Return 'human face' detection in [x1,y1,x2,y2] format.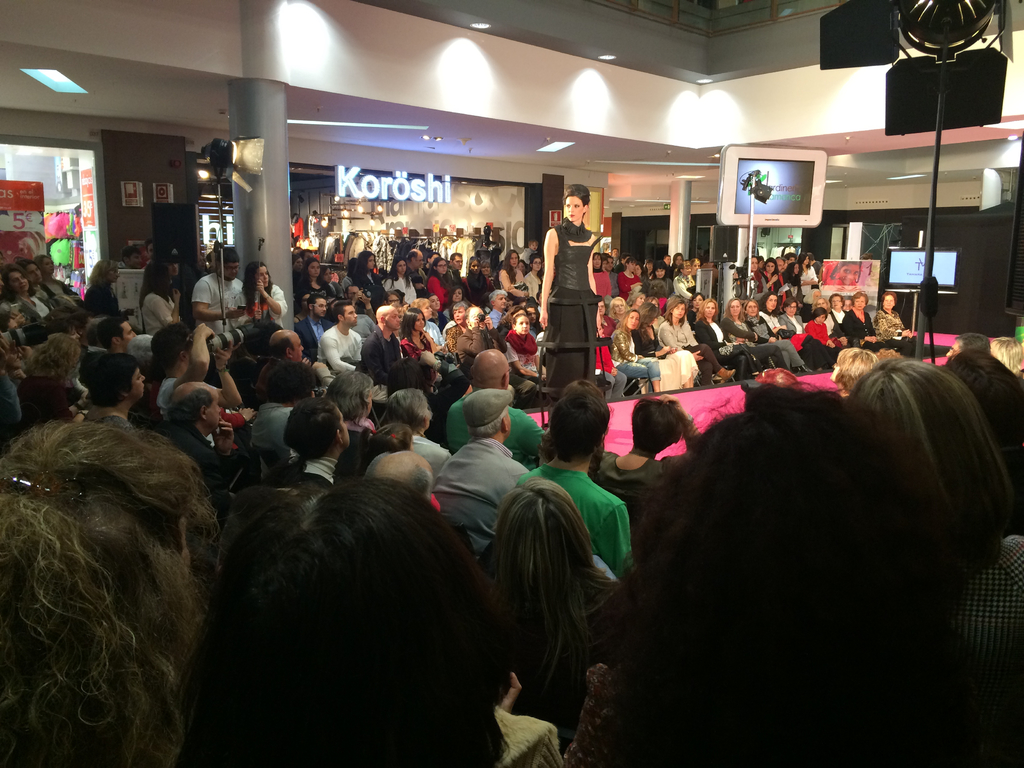
[696,291,703,306].
